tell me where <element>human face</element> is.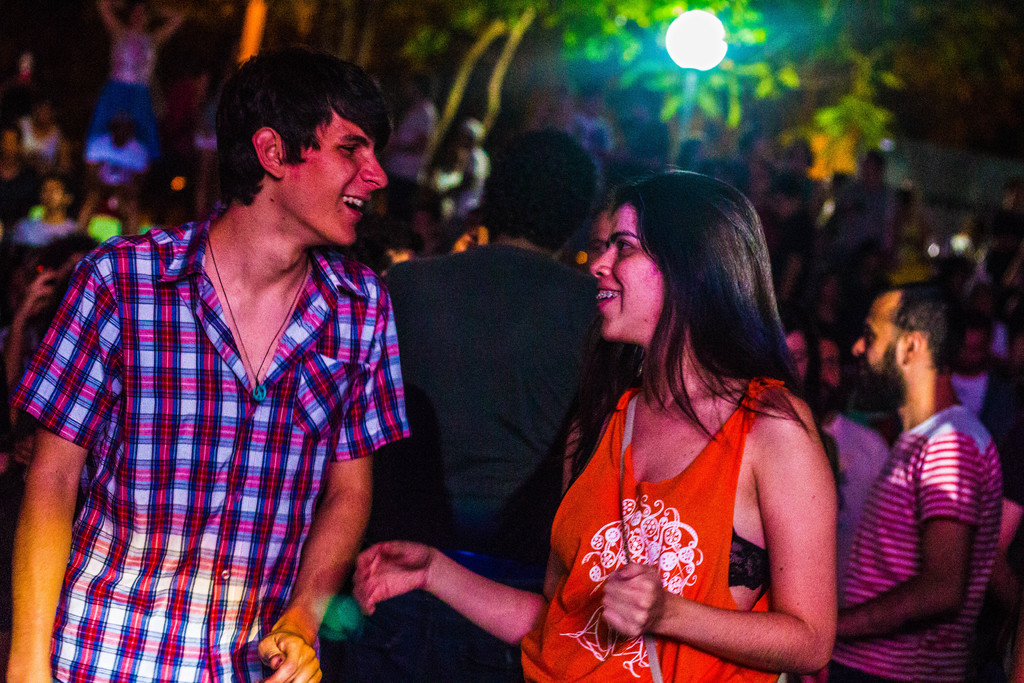
<element>human face</element> is at Rect(412, 213, 429, 242).
